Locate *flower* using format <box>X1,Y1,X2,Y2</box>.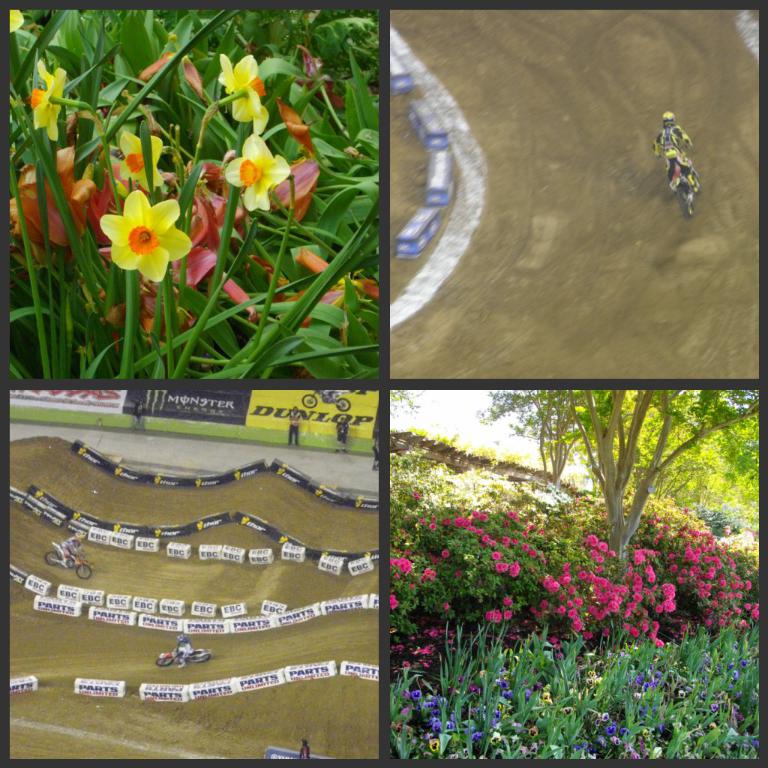
<box>216,52,272,136</box>.
